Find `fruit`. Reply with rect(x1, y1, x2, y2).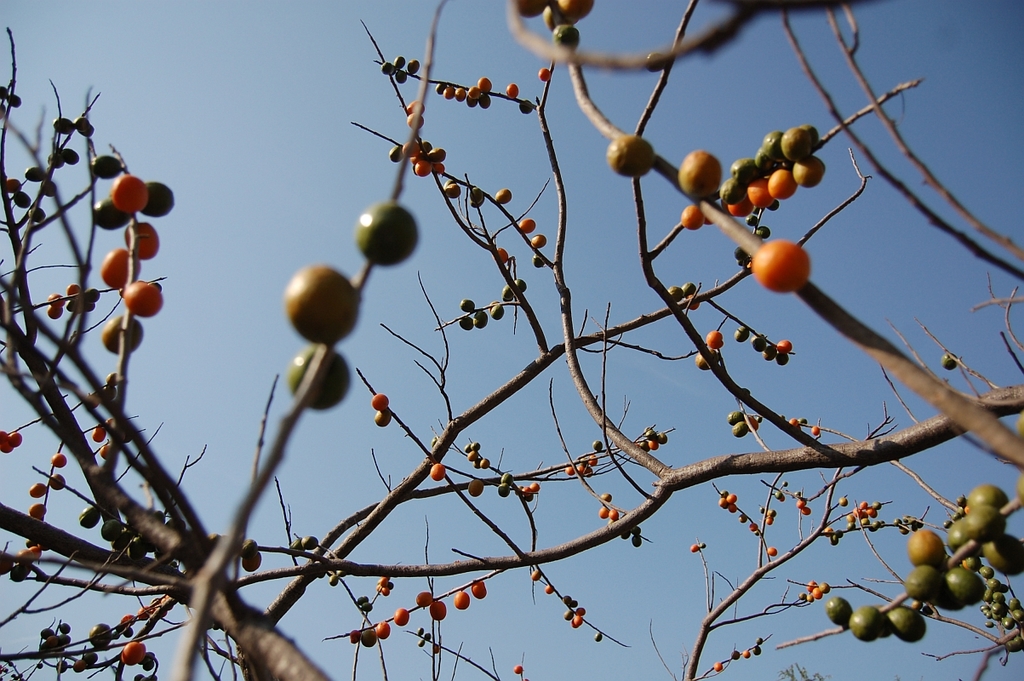
rect(127, 282, 163, 312).
